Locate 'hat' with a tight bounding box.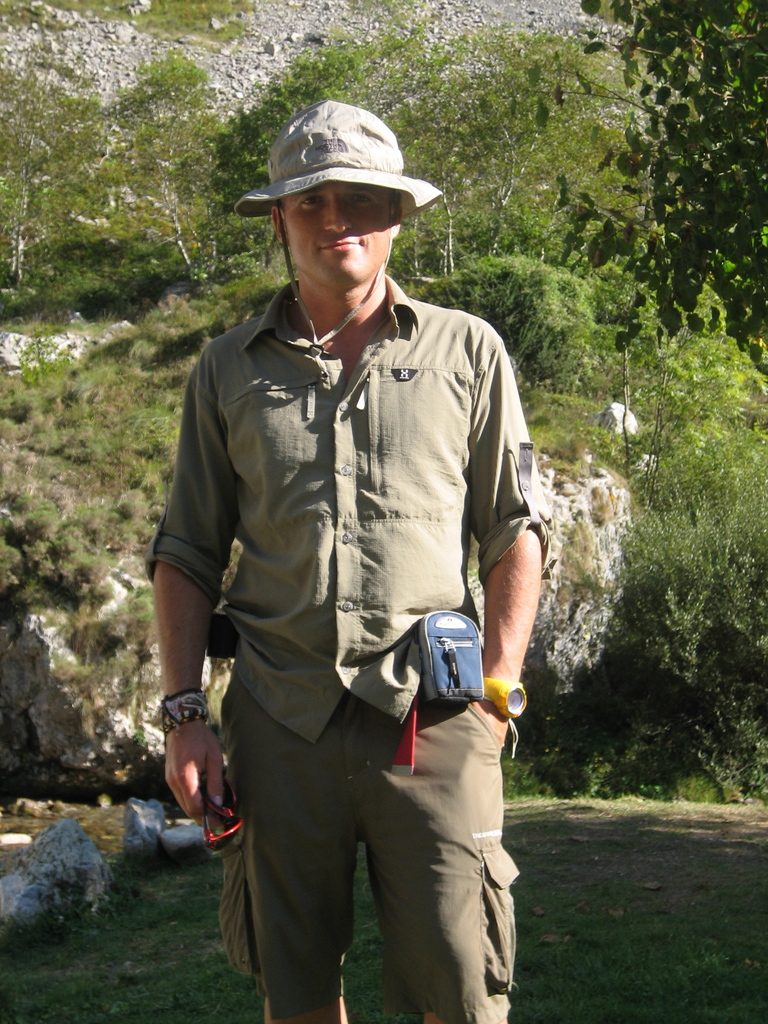
(x1=228, y1=95, x2=444, y2=358).
